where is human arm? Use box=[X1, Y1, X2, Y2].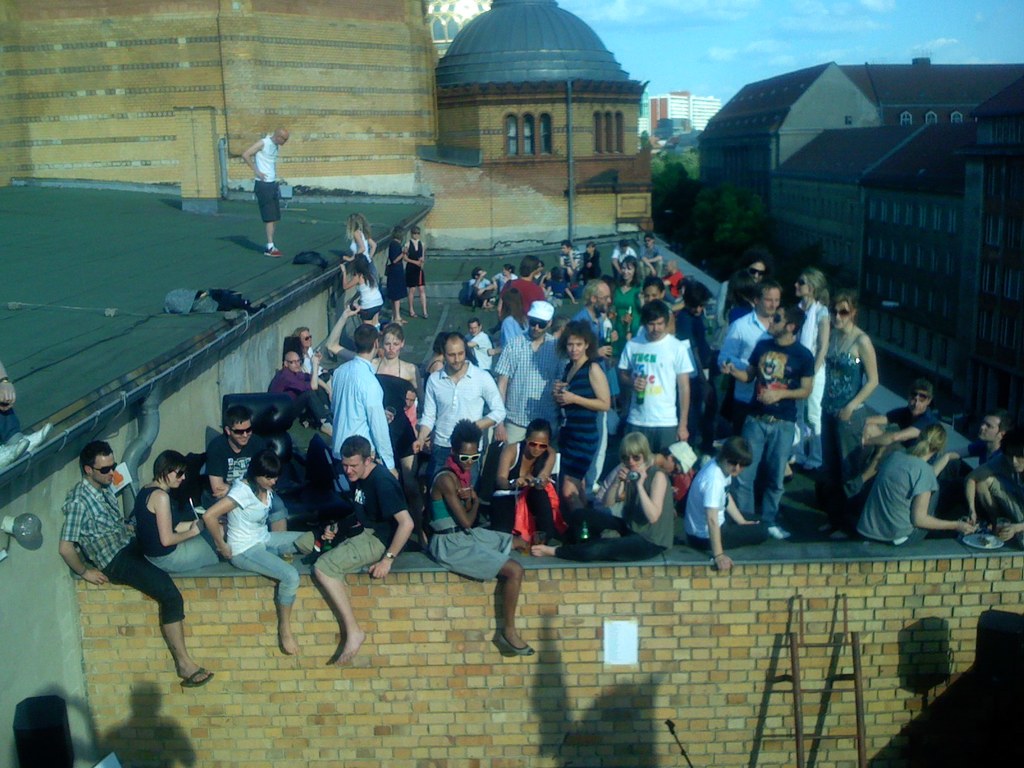
box=[241, 138, 273, 179].
